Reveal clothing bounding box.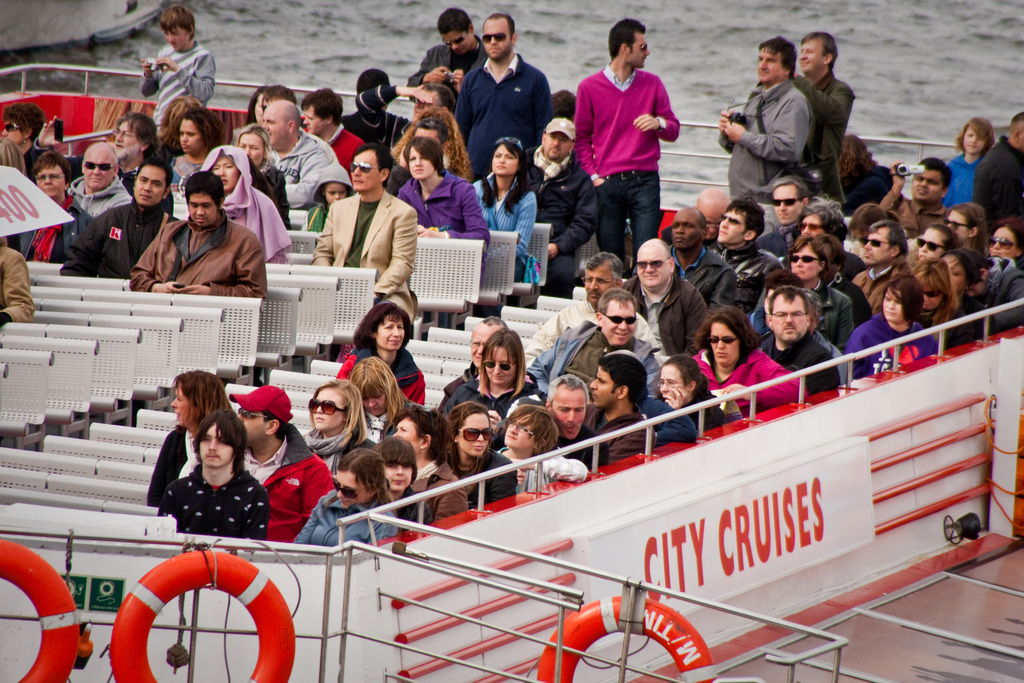
Revealed: (x1=120, y1=219, x2=261, y2=290).
